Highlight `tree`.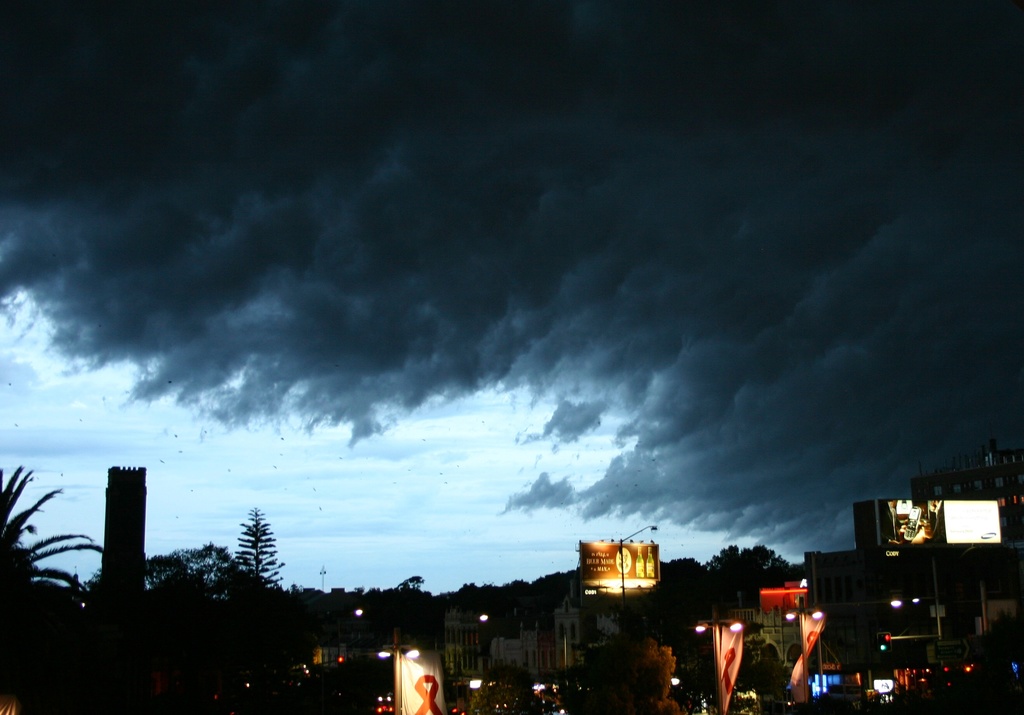
Highlighted region: bbox(227, 501, 288, 613).
